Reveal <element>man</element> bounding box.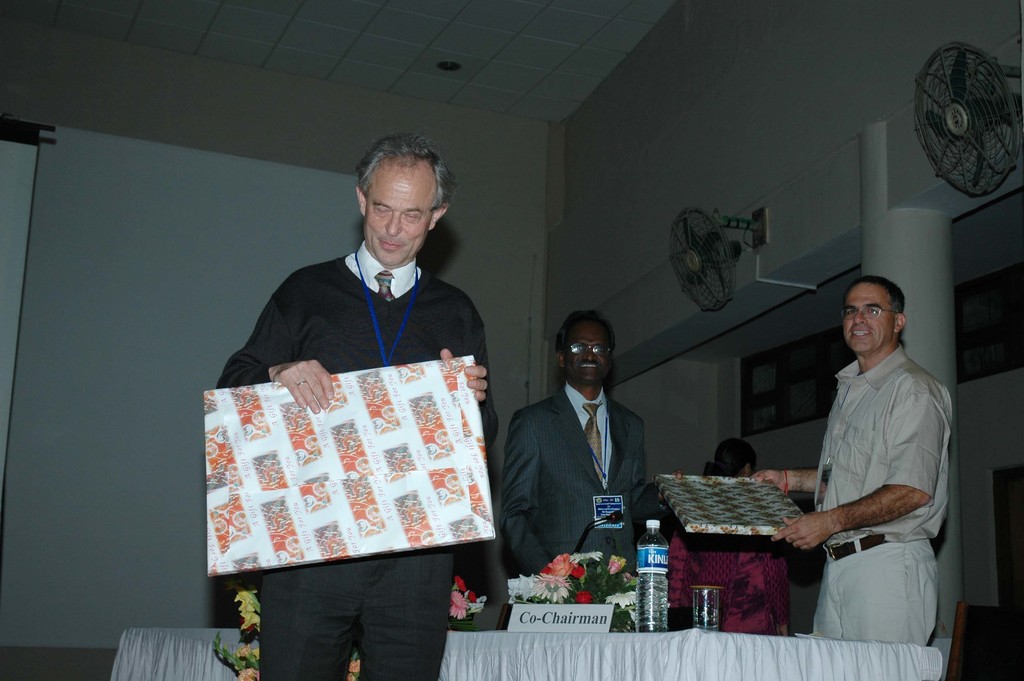
Revealed: x1=499 y1=308 x2=685 y2=595.
